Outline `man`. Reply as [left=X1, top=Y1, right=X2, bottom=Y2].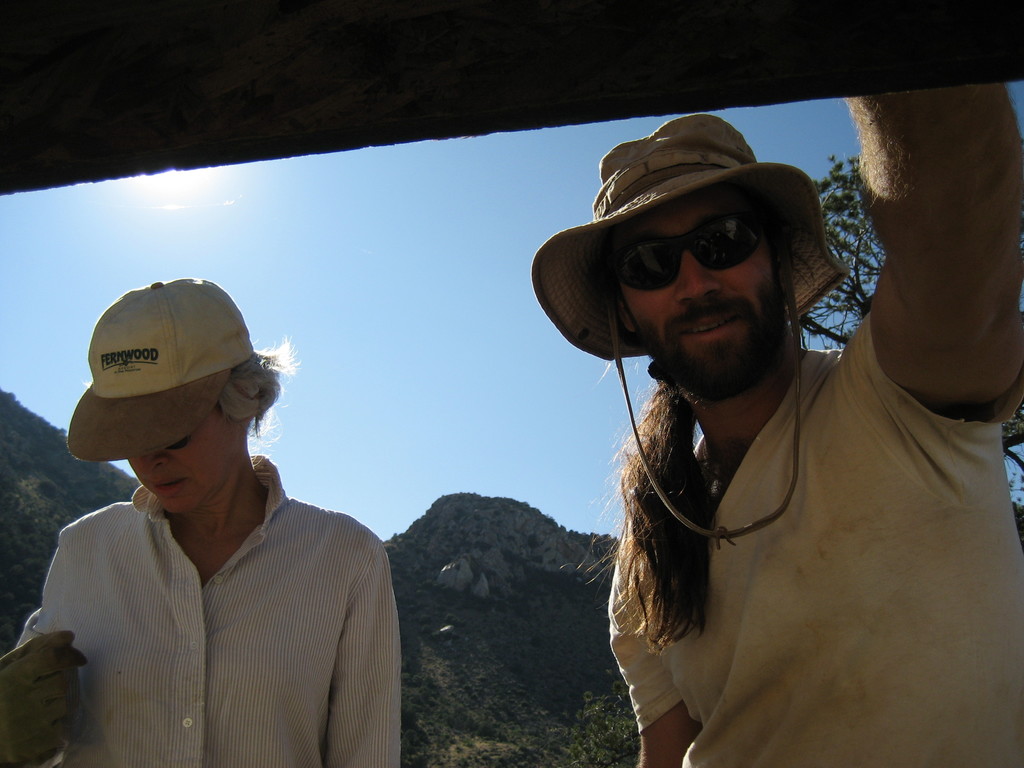
[left=526, top=88, right=1023, bottom=767].
